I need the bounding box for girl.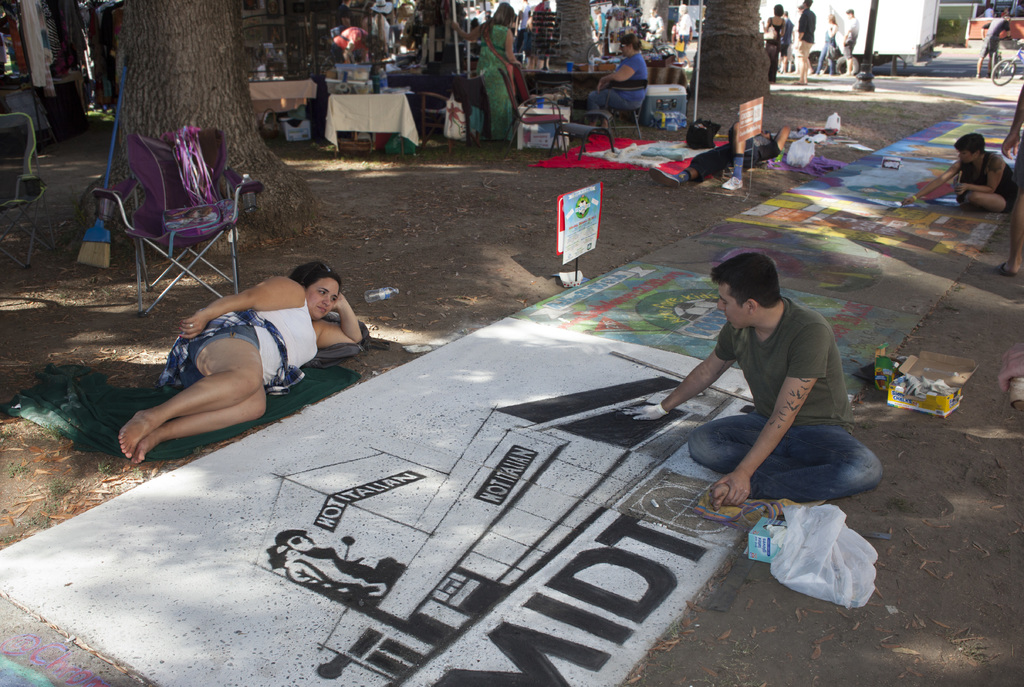
Here it is: 108:237:366:474.
